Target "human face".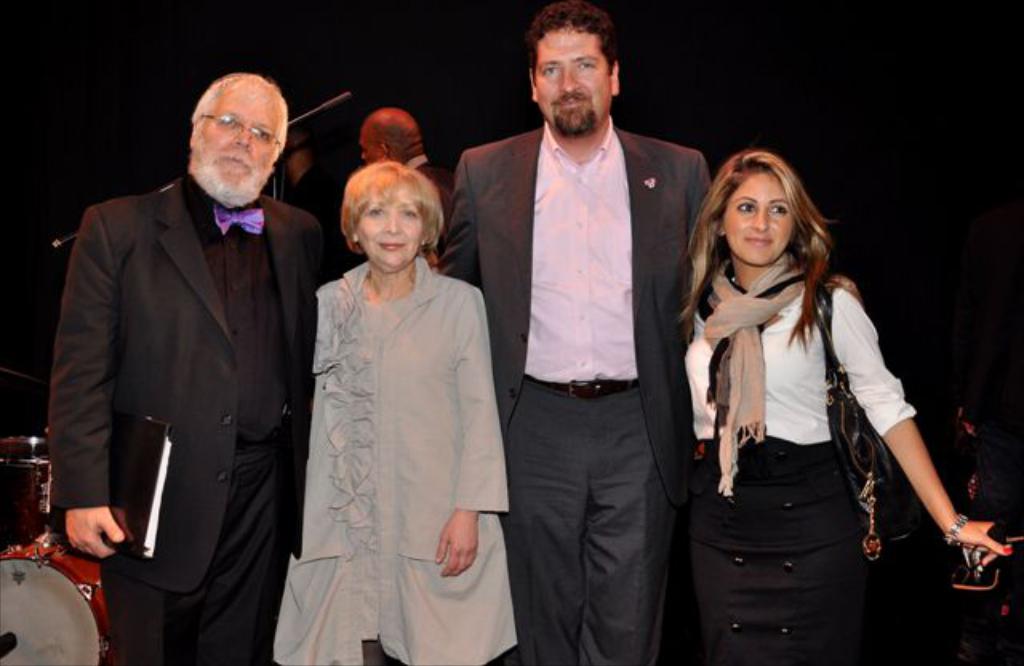
Target region: 190:77:286:203.
